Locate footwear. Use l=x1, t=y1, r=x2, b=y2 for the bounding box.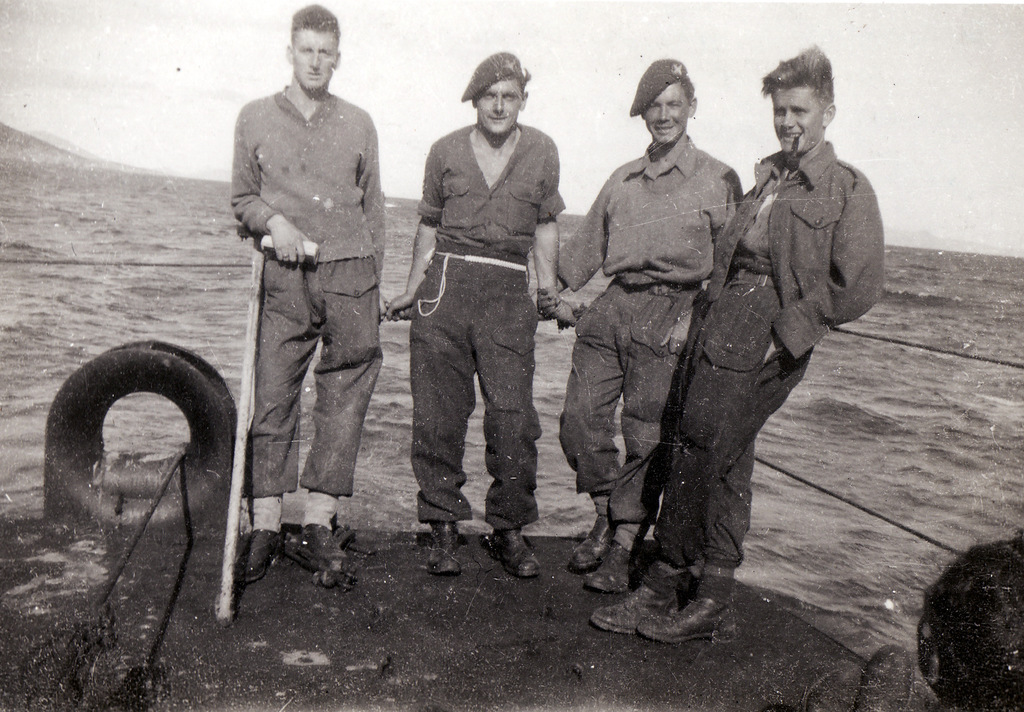
l=592, t=563, r=684, b=629.
